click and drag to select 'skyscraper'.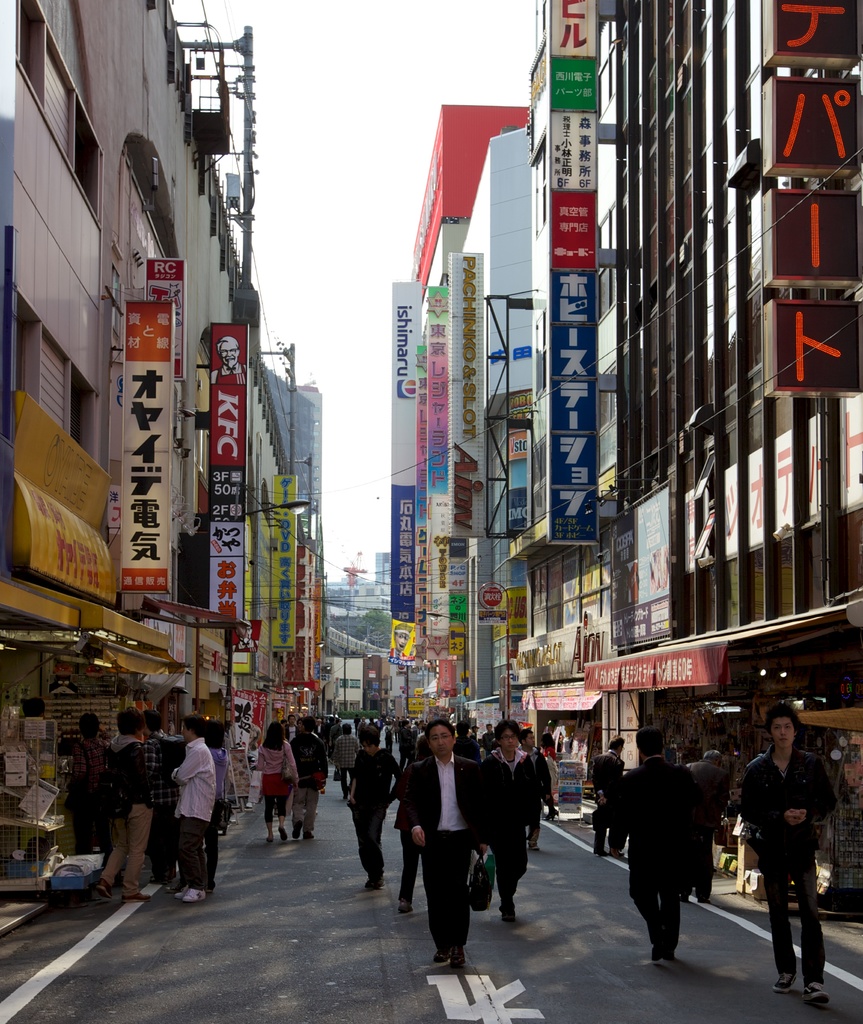
Selection: 566/0/834/838.
